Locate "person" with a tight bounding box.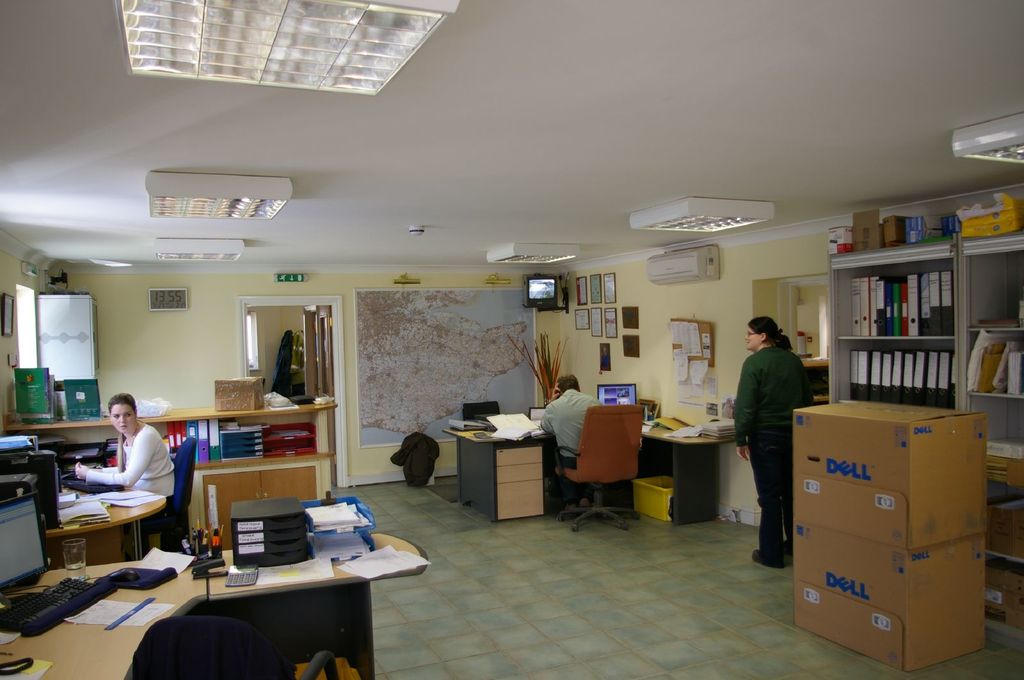
{"left": 77, "top": 396, "right": 189, "bottom": 569}.
